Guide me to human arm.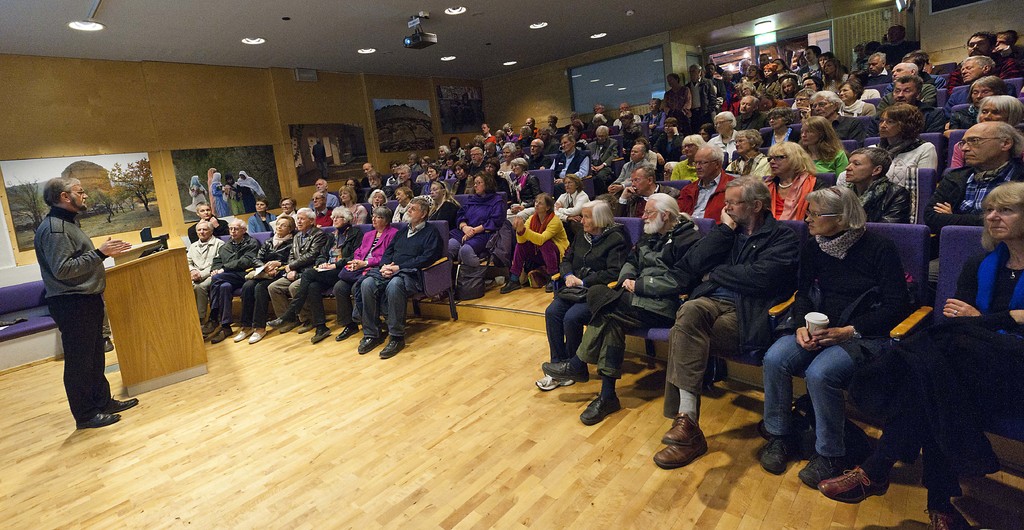
Guidance: select_region(218, 246, 235, 264).
